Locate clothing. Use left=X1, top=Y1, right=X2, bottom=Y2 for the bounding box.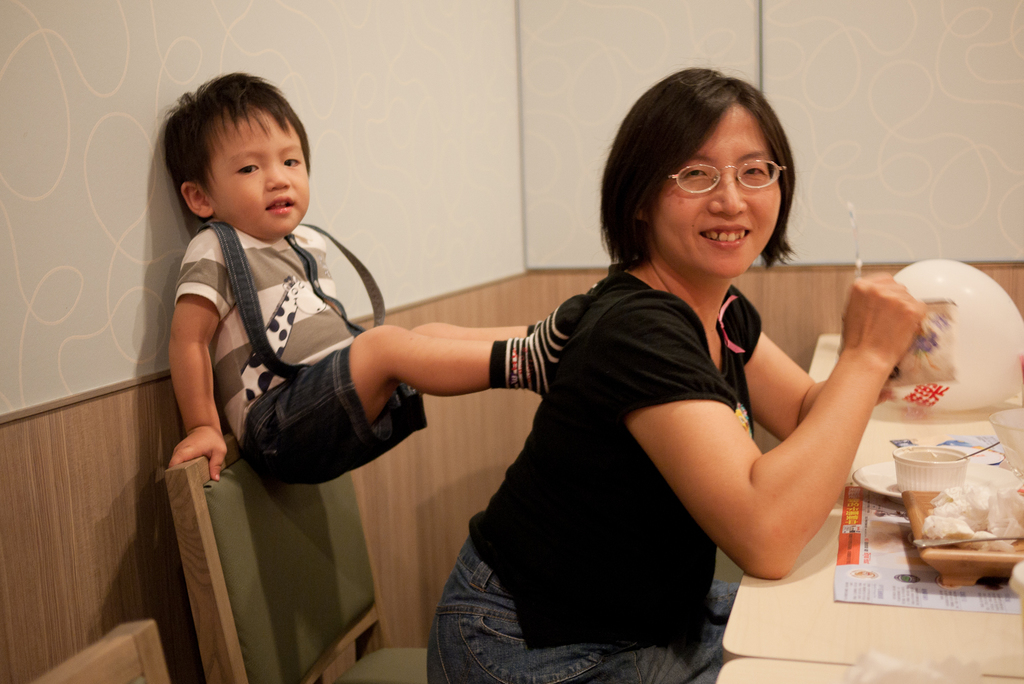
left=424, top=261, right=734, bottom=683.
